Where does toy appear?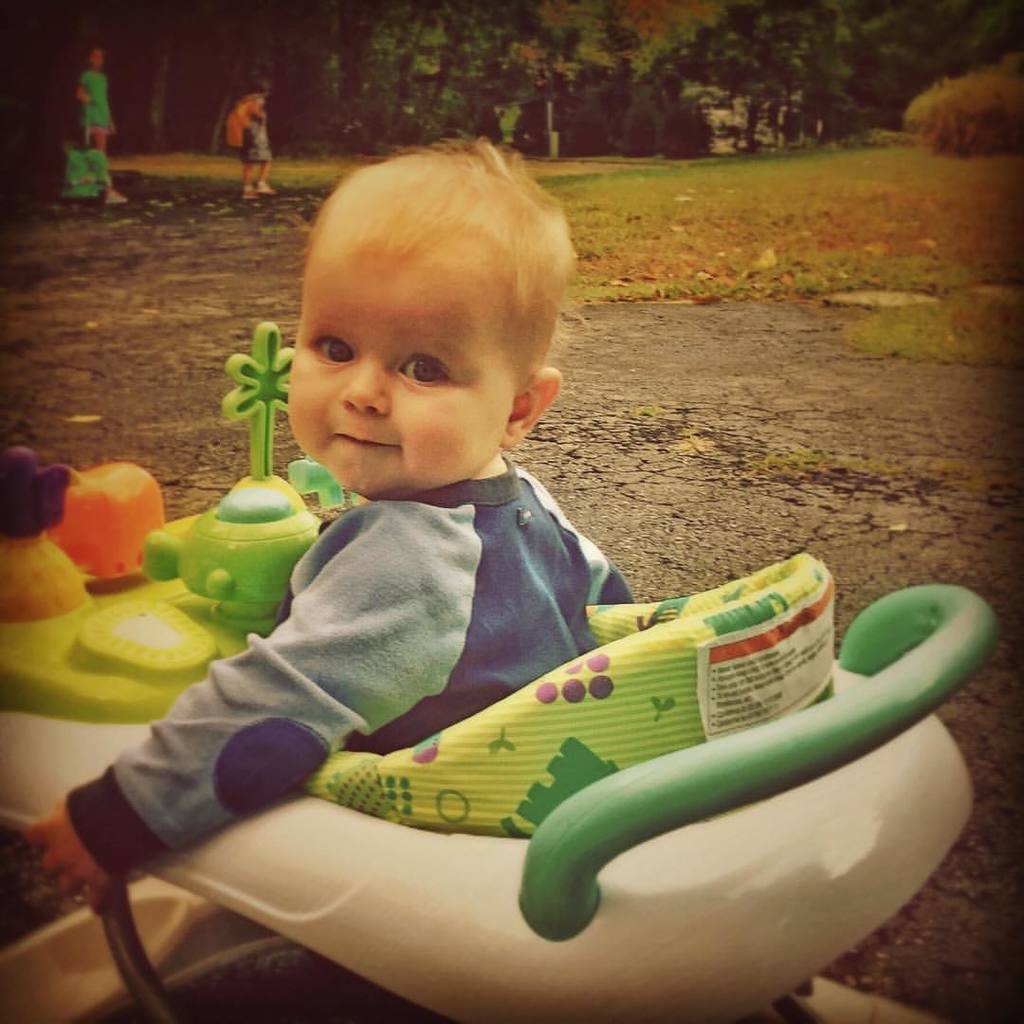
Appears at box=[0, 298, 1023, 1015].
